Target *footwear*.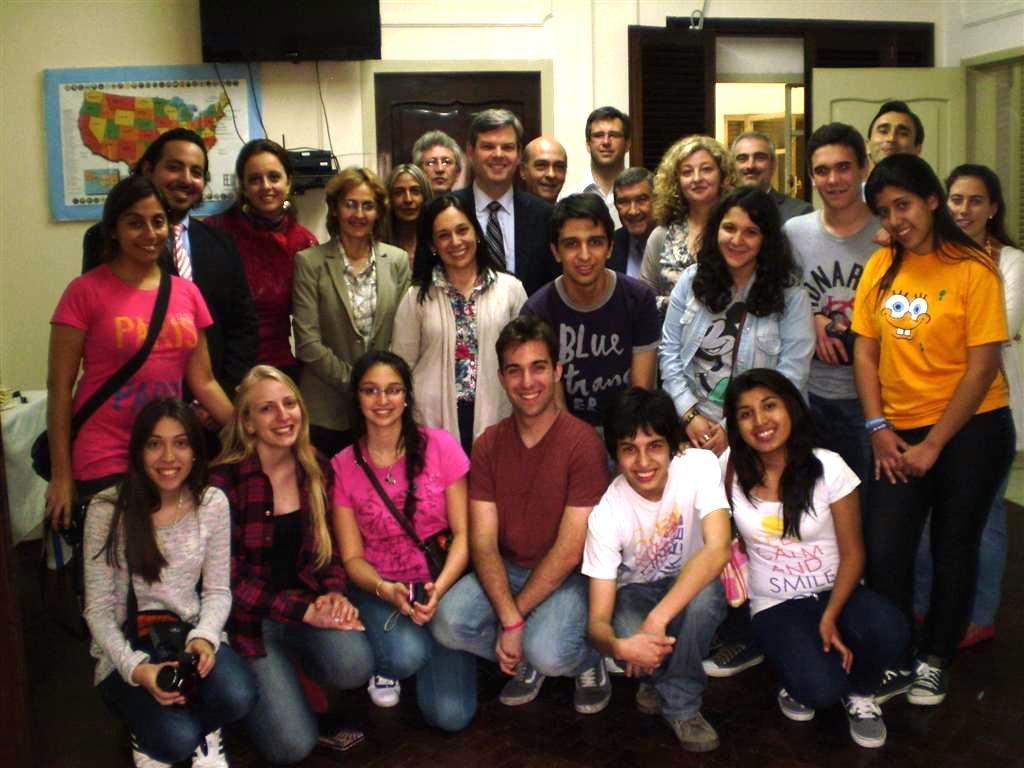
Target region: 182 723 223 761.
